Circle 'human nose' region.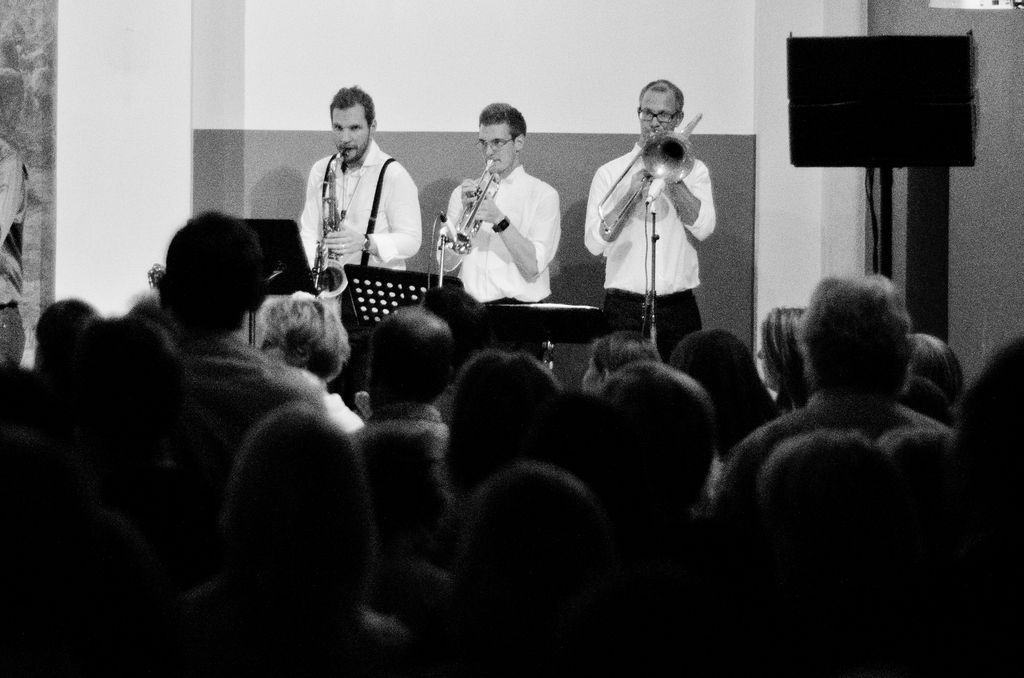
Region: (left=484, top=142, right=495, bottom=157).
